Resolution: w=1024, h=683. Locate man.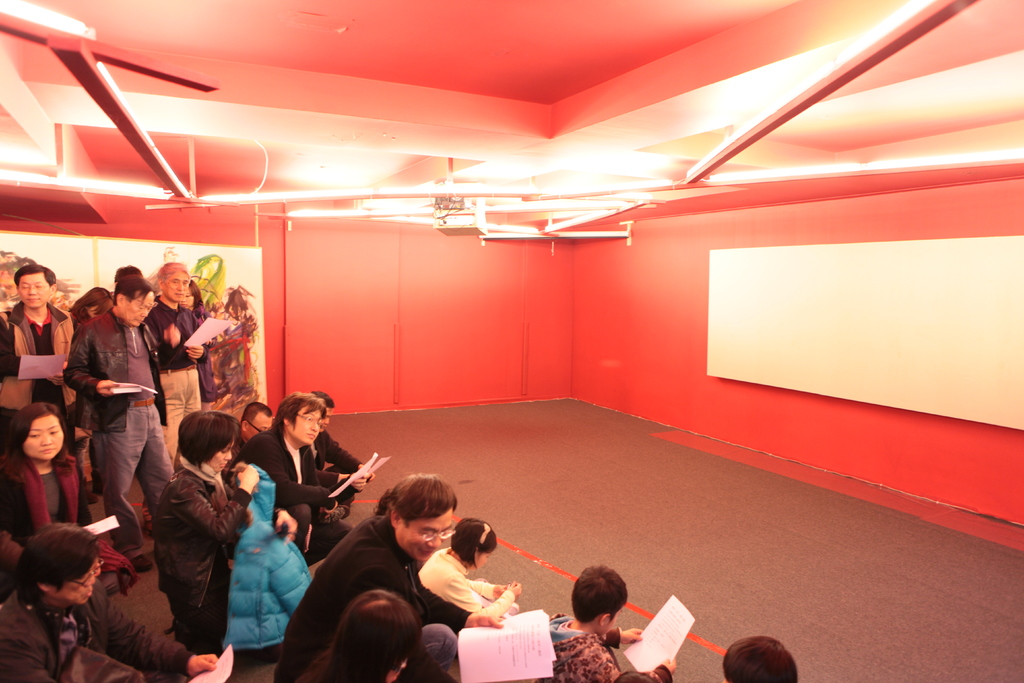
241 399 271 446.
